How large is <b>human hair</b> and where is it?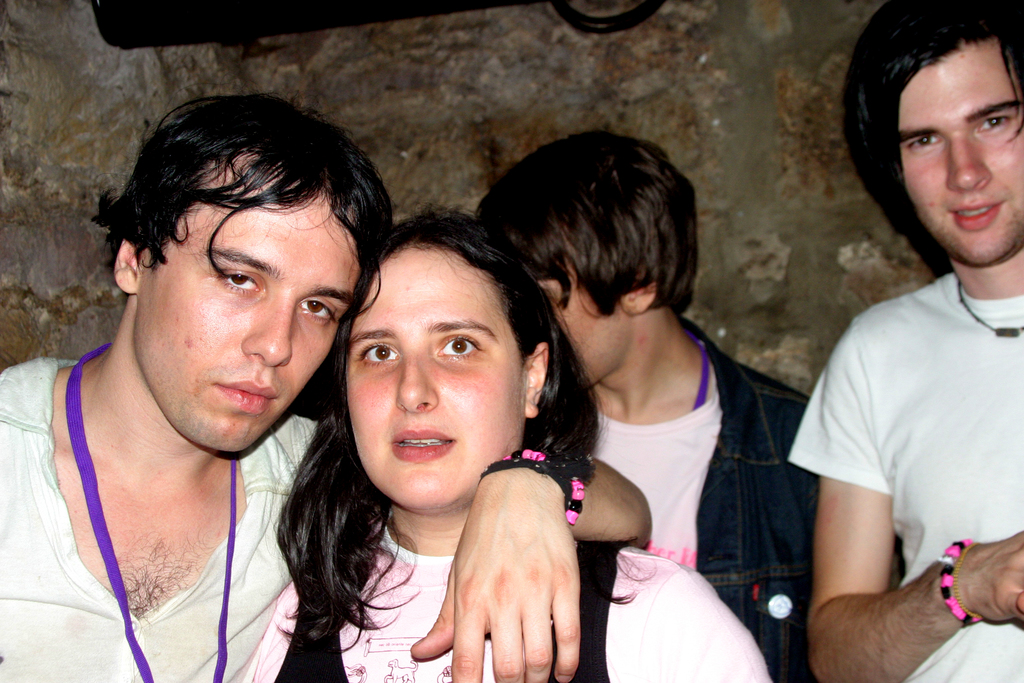
Bounding box: (x1=104, y1=93, x2=394, y2=381).
